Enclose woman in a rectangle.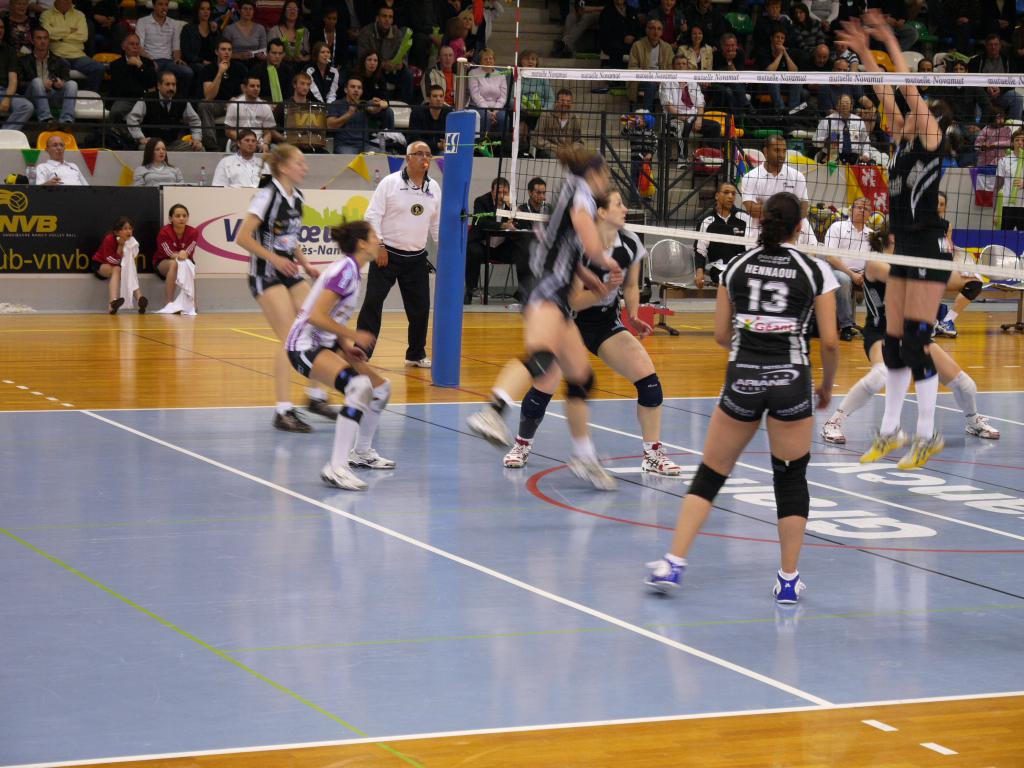
<box>218,3,272,56</box>.
